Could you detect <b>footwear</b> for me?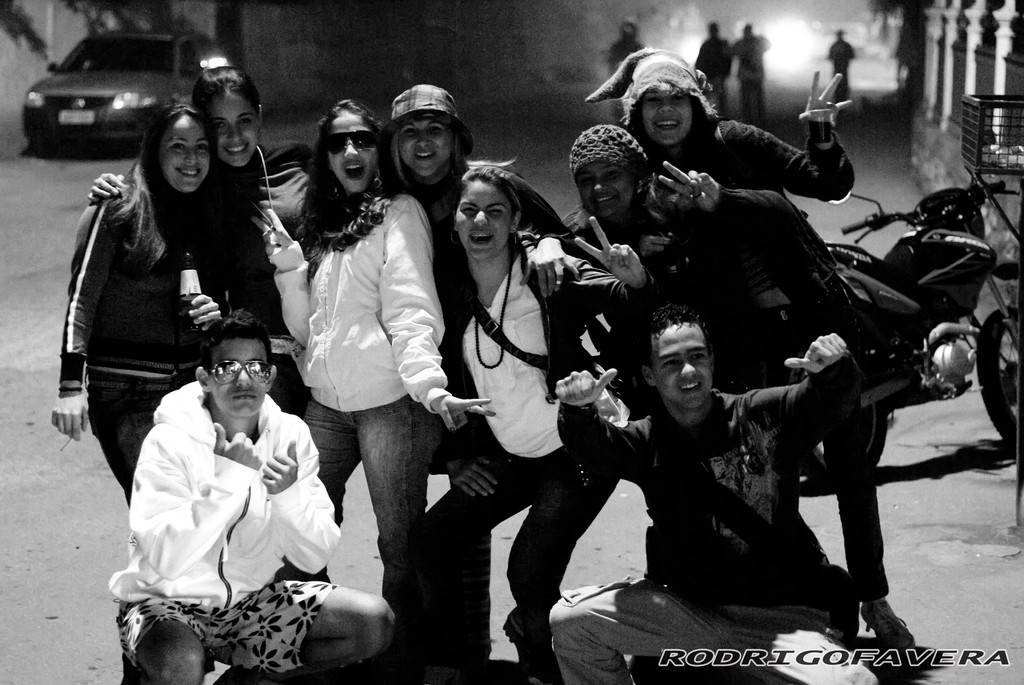
Detection result: x1=855, y1=597, x2=921, y2=658.
